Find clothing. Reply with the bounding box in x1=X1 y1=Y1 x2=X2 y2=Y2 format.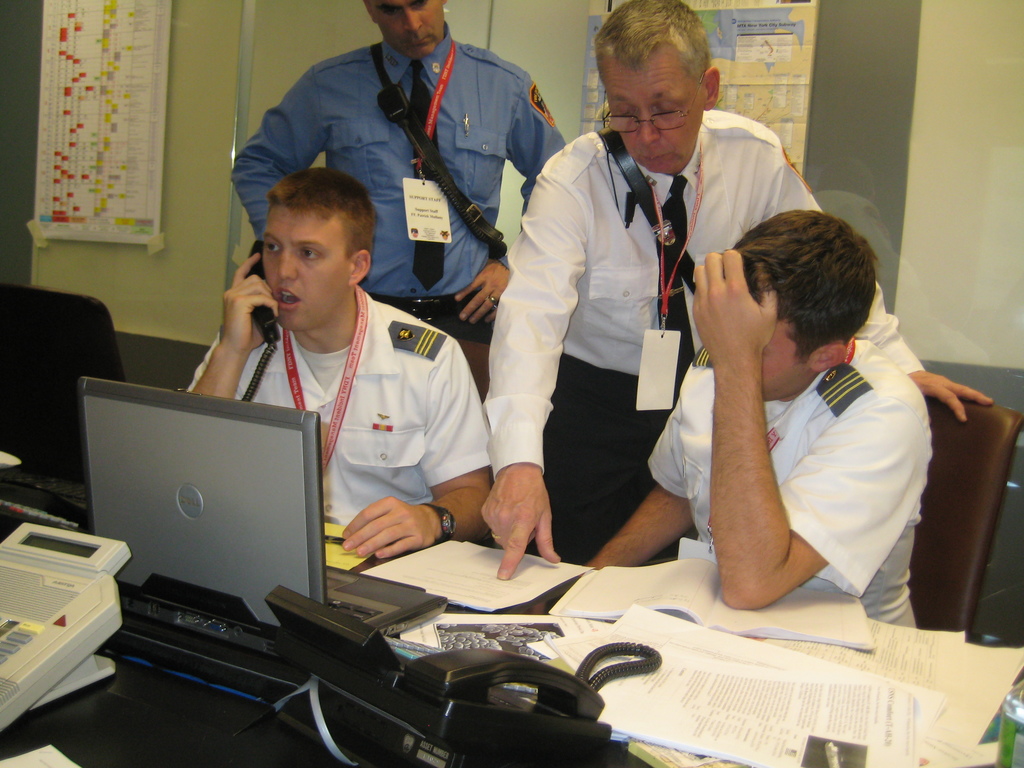
x1=483 y1=111 x2=927 y2=563.
